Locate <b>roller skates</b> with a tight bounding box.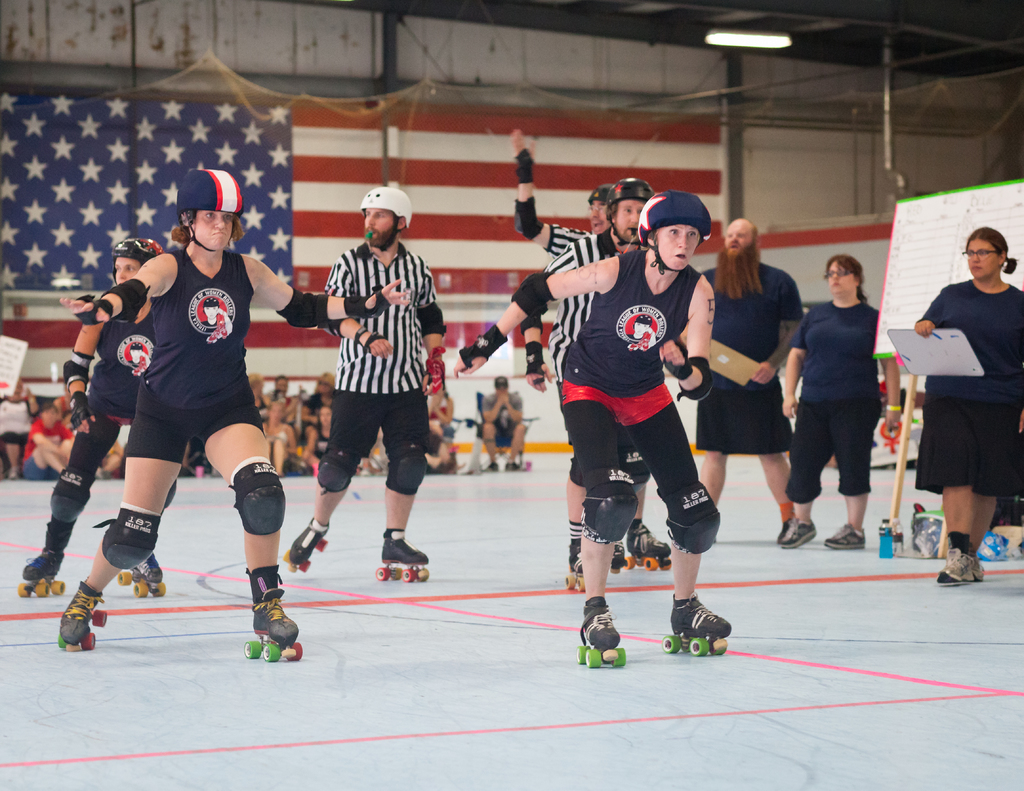
box=[282, 515, 328, 575].
